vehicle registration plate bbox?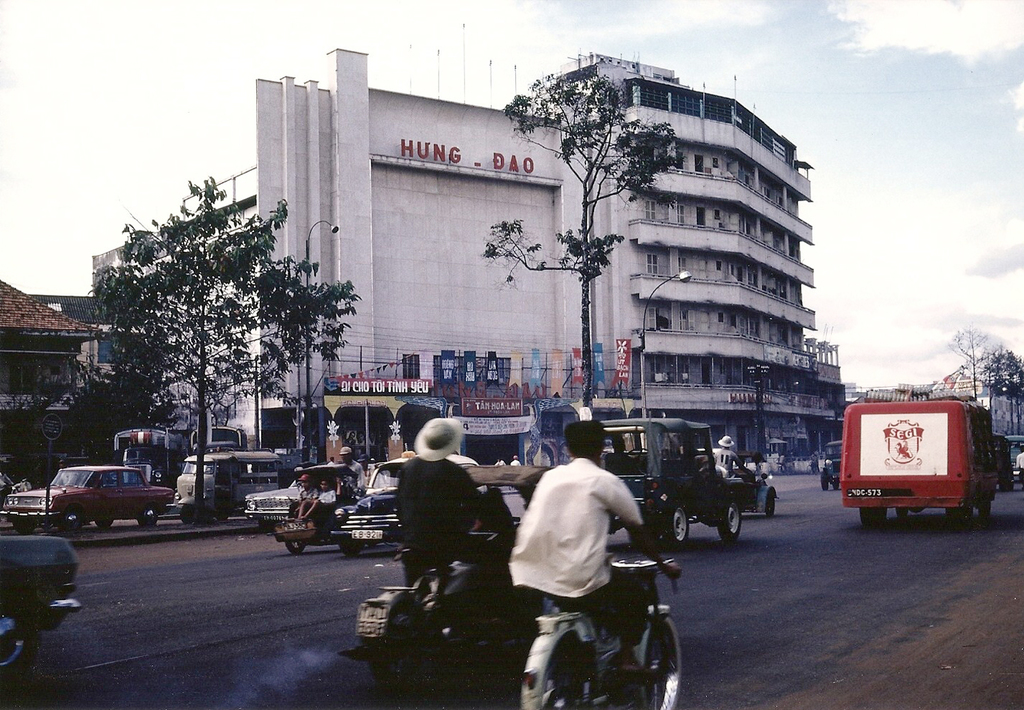
x1=846, y1=486, x2=887, y2=500
